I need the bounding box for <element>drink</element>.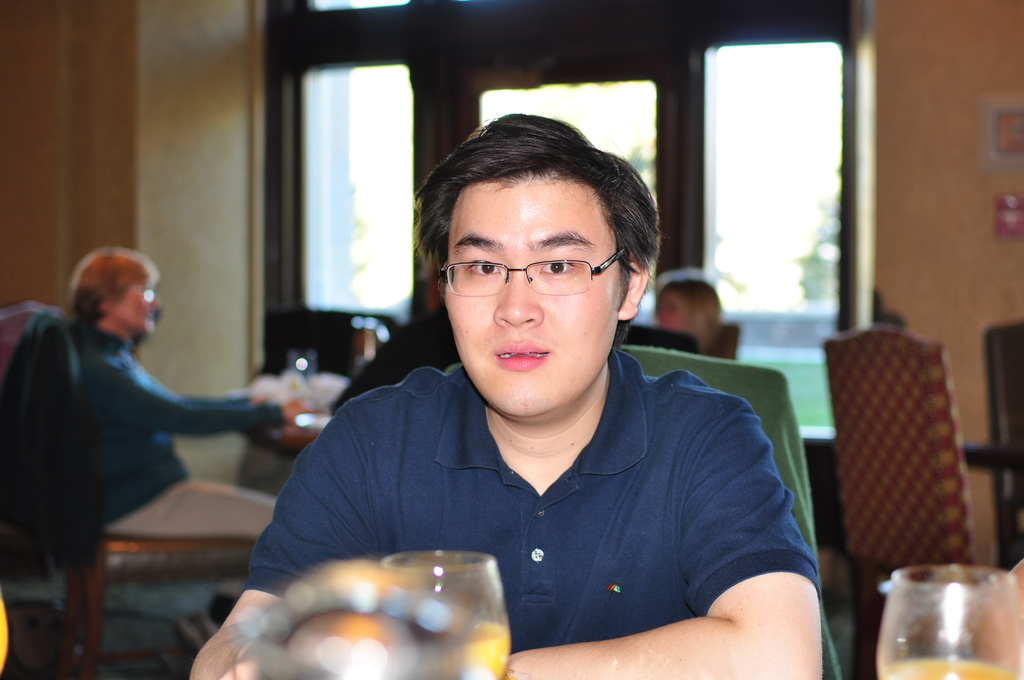
Here it is: crop(461, 622, 513, 679).
